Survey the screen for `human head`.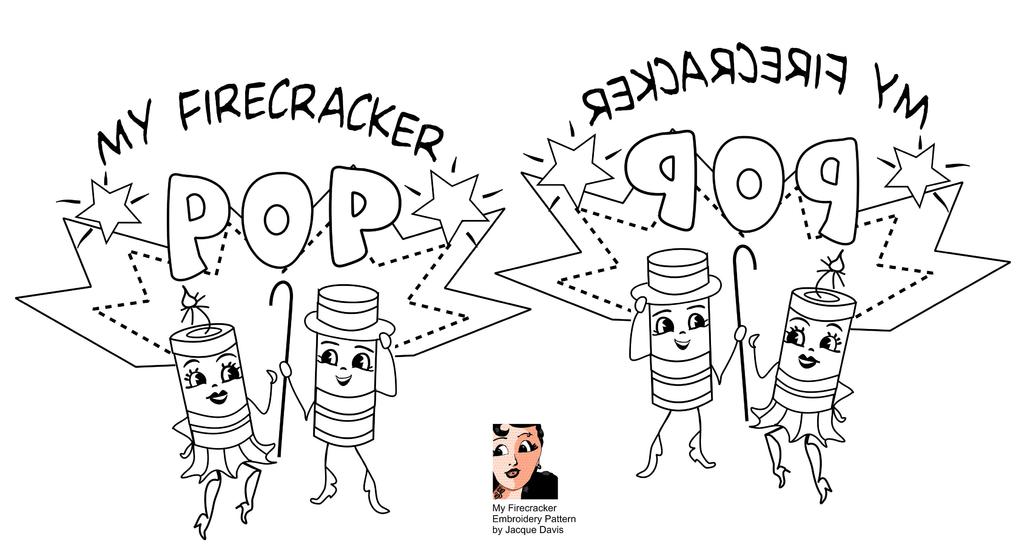
Survey found: BBox(175, 342, 247, 417).
